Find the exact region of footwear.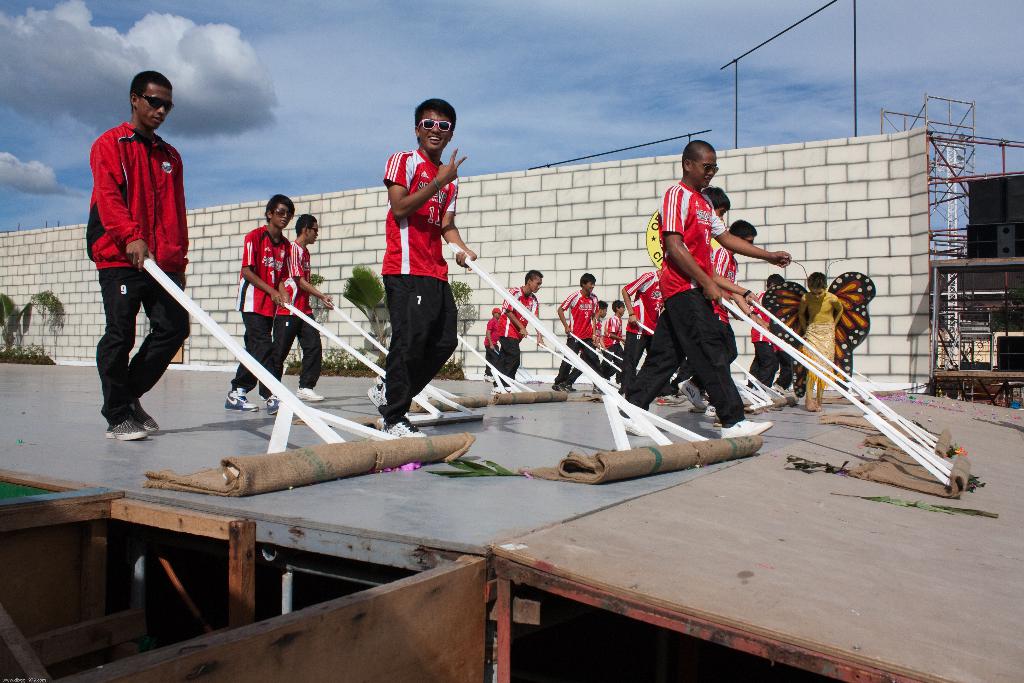
Exact region: left=387, top=422, right=414, bottom=436.
